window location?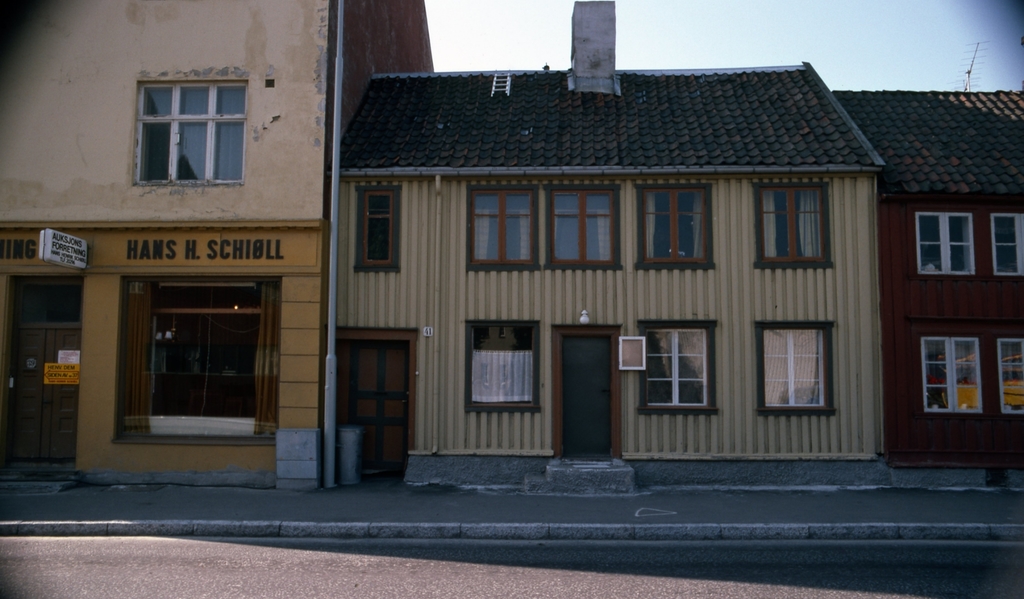
[758,188,824,260]
